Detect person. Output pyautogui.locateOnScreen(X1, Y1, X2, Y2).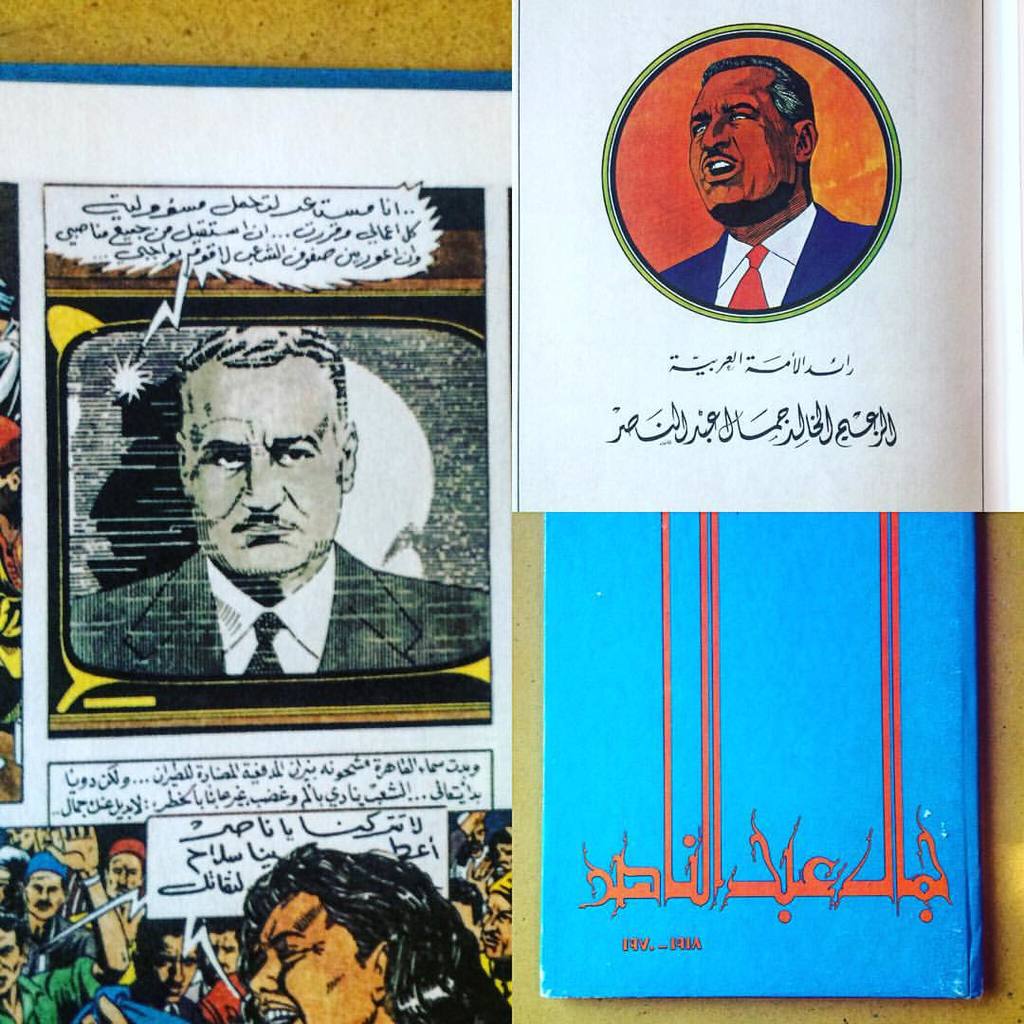
pyautogui.locateOnScreen(443, 880, 487, 937).
